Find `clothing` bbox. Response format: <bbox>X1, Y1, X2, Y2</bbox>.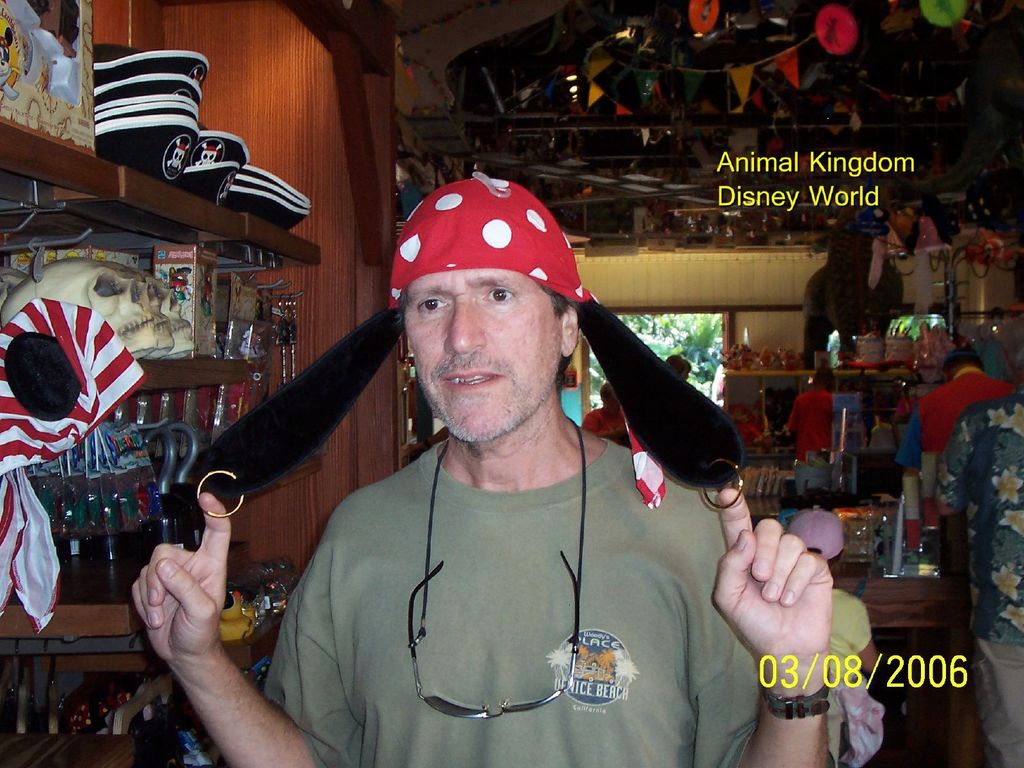
<bbox>918, 363, 1012, 499</bbox>.
